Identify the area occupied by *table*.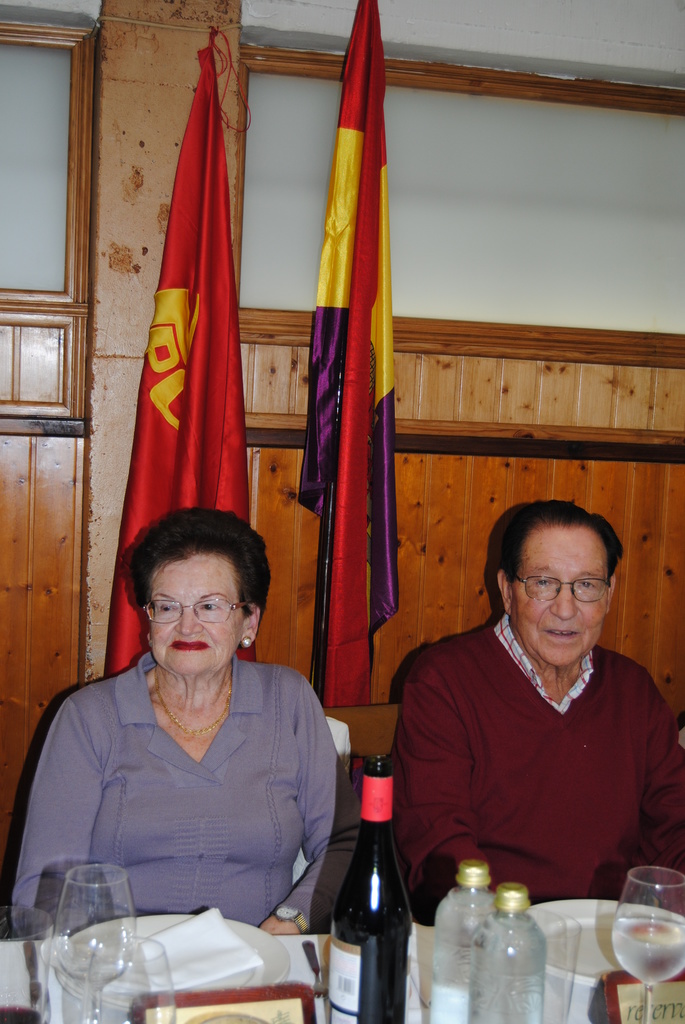
Area: l=0, t=875, r=684, b=1023.
